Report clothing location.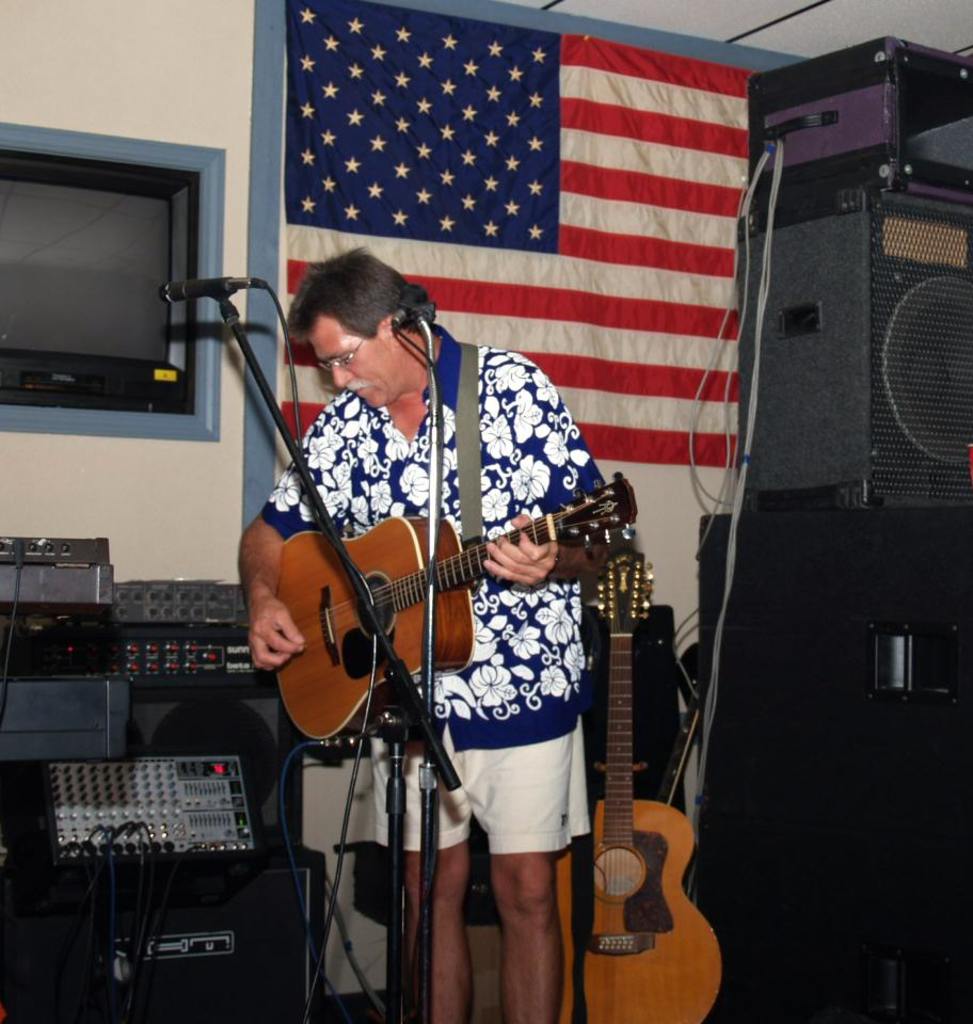
Report: region(262, 309, 612, 881).
